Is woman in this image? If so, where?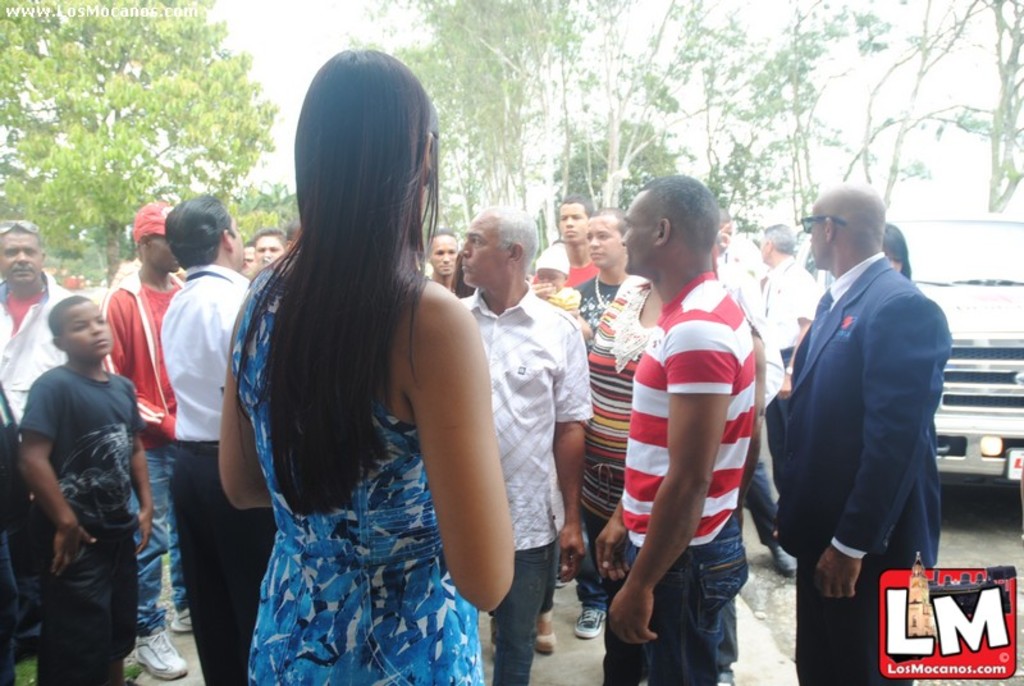
Yes, at detection(878, 223, 915, 283).
